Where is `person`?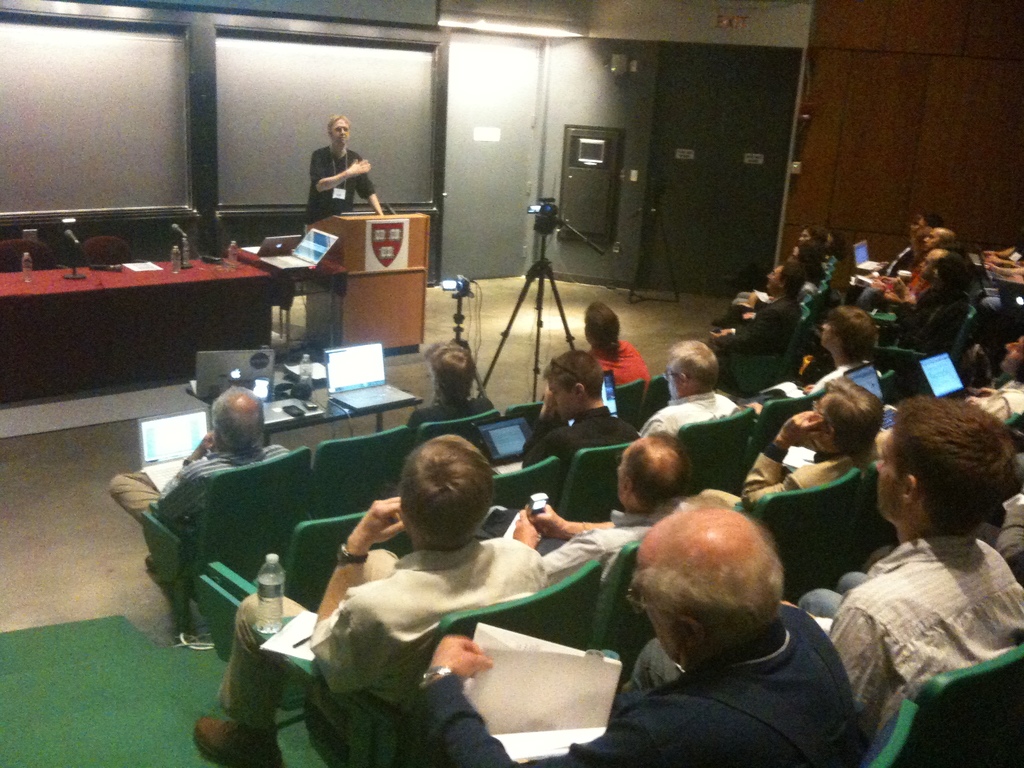
box=[408, 346, 494, 426].
